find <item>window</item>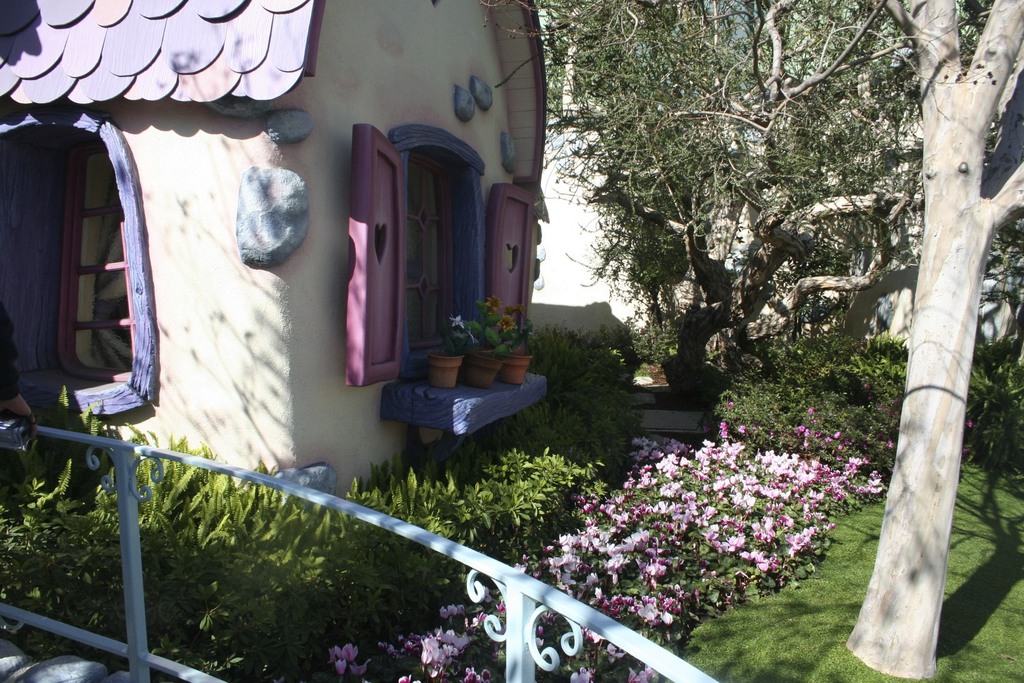
(x1=68, y1=140, x2=135, y2=383)
